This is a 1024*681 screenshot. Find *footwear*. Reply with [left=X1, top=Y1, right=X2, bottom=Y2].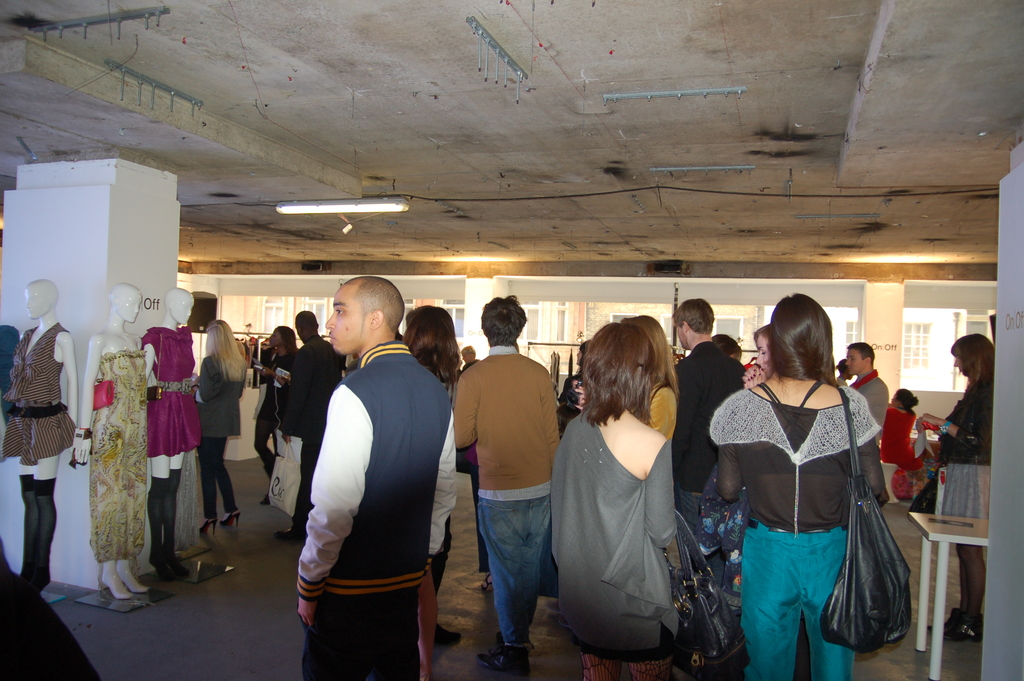
[left=219, top=508, right=243, bottom=530].
